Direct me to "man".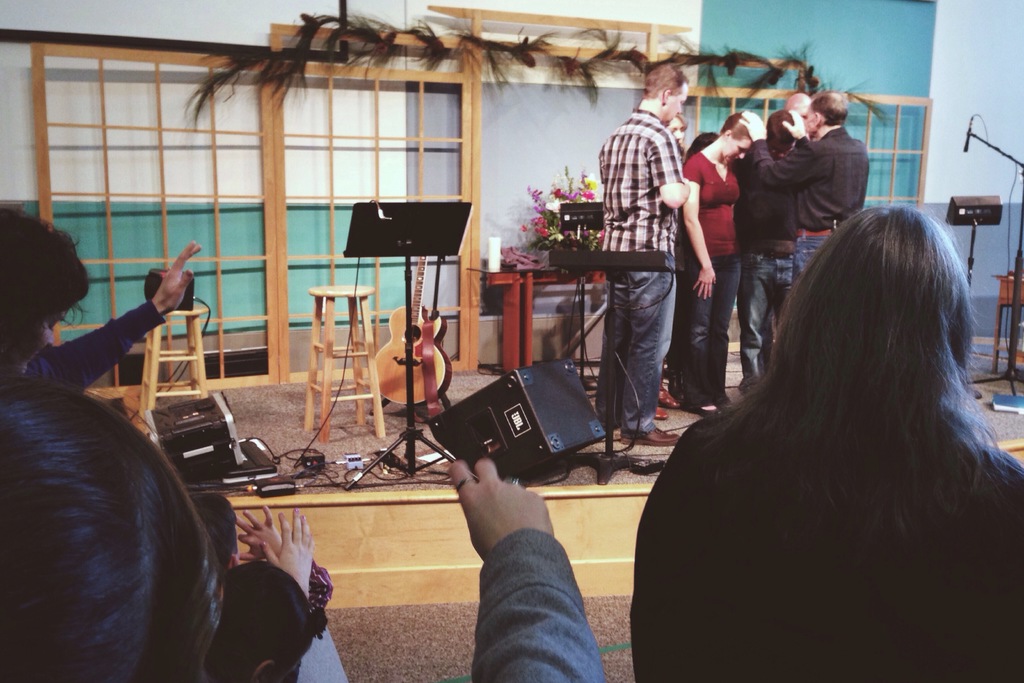
Direction: rect(739, 110, 800, 398).
